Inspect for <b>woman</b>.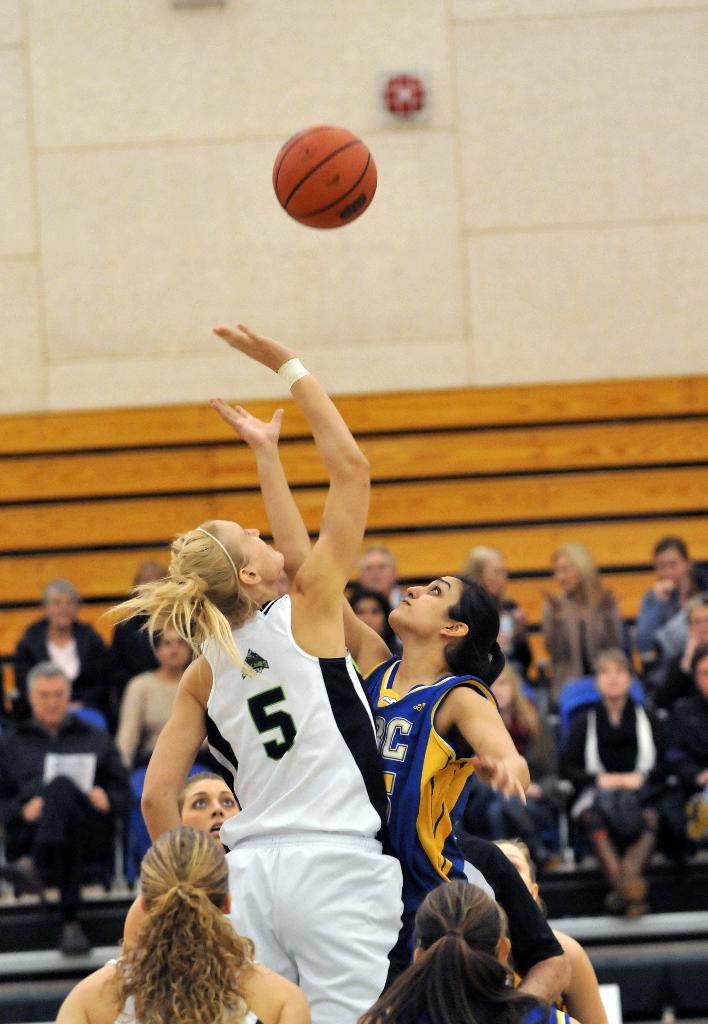
Inspection: pyautogui.locateOnScreen(213, 390, 536, 881).
